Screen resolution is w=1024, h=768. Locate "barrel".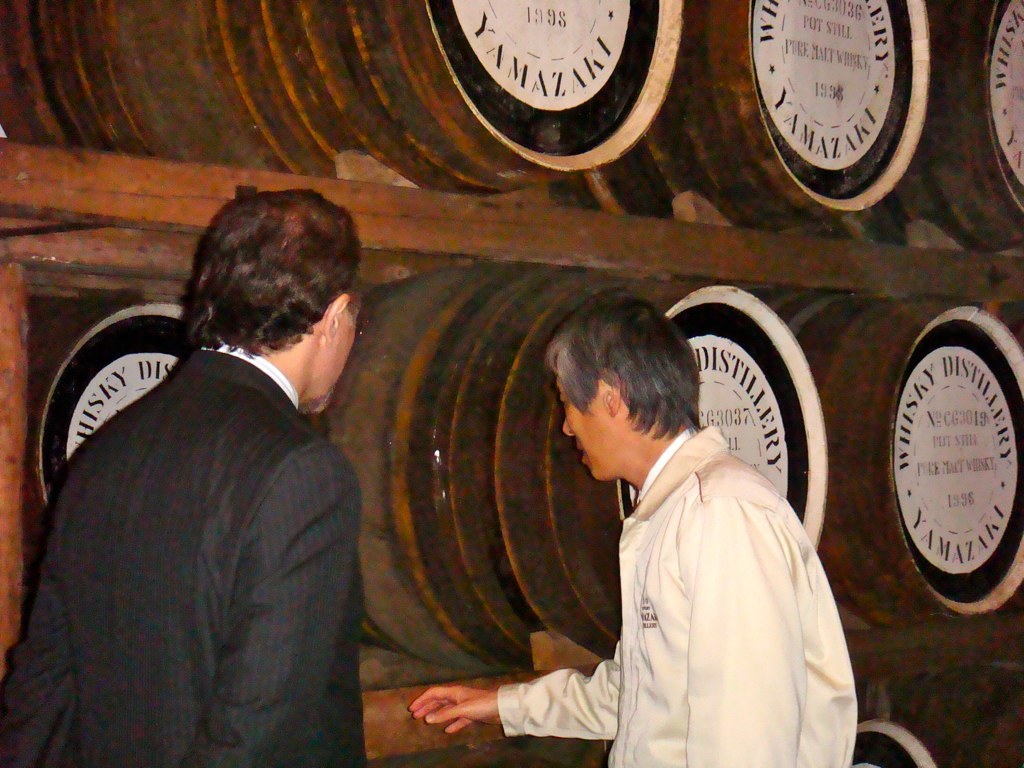
{"x1": 746, "y1": 286, "x2": 1023, "y2": 637}.
